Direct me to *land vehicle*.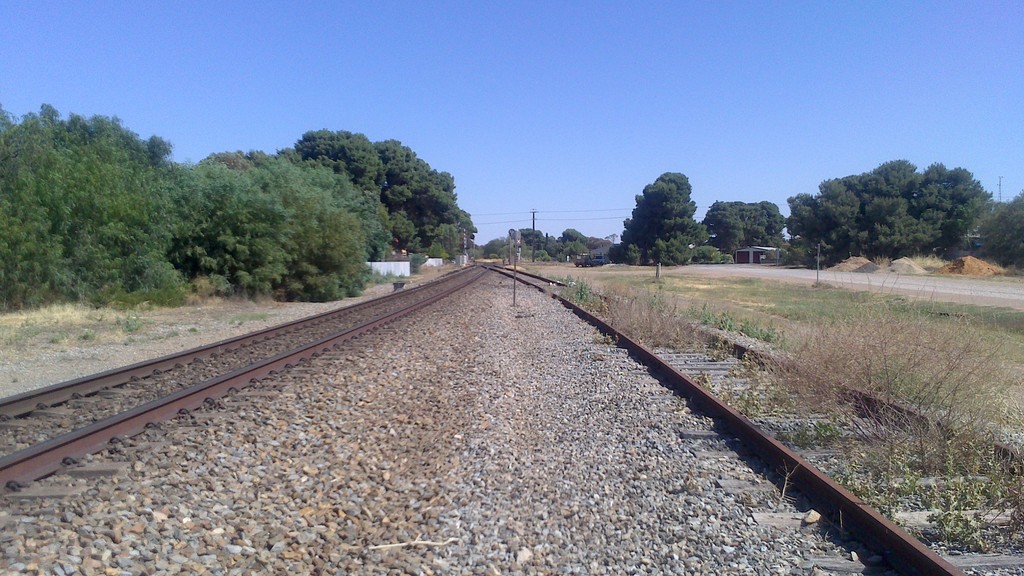
Direction: (x1=586, y1=252, x2=608, y2=268).
